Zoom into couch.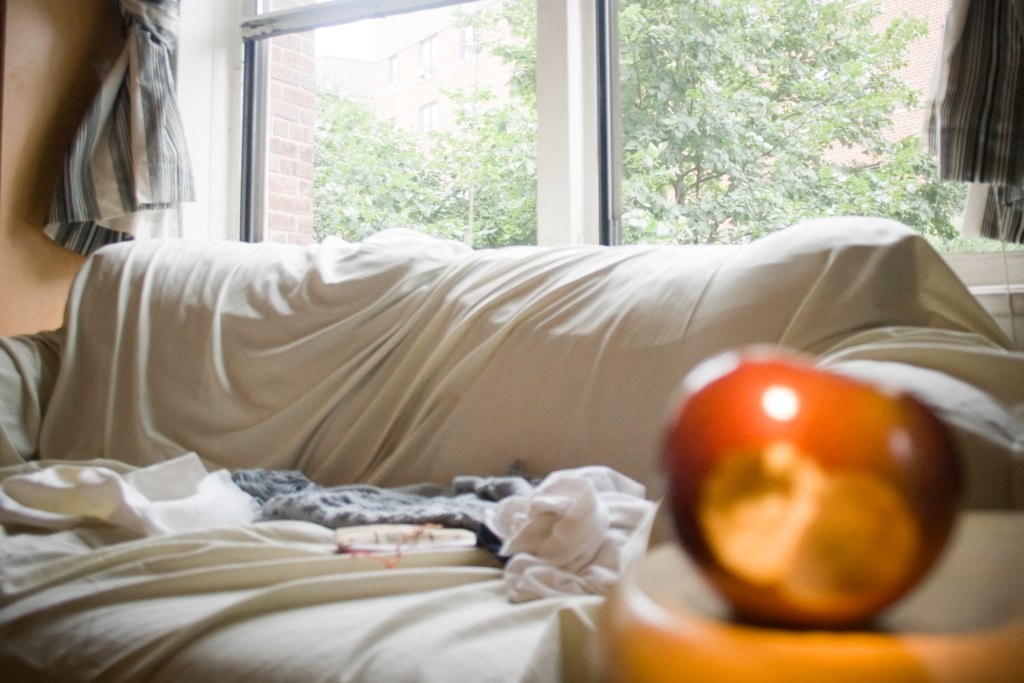
Zoom target: bbox=[0, 159, 1013, 678].
